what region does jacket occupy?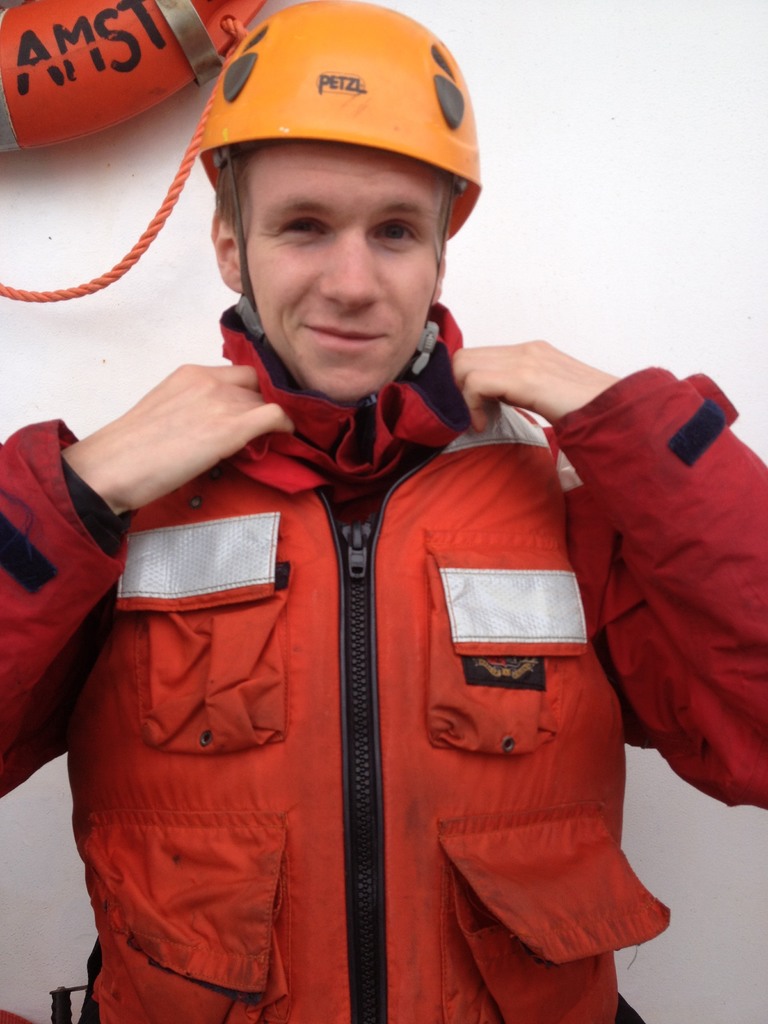
0 293 767 1023.
